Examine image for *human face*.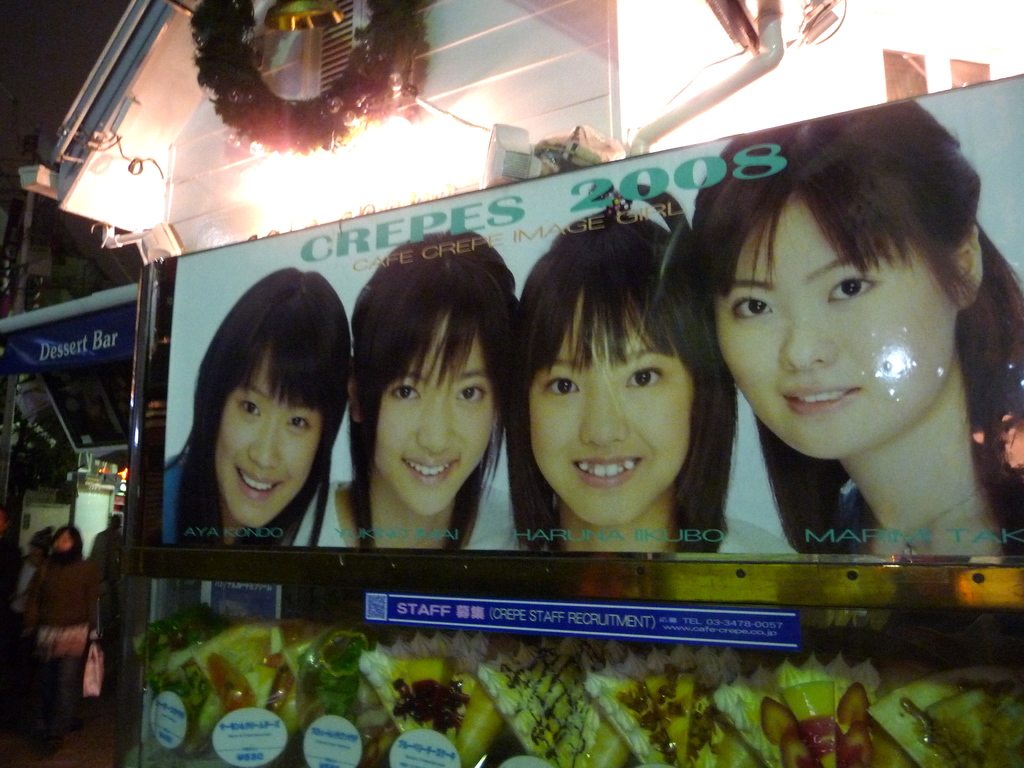
Examination result: rect(371, 315, 490, 516).
